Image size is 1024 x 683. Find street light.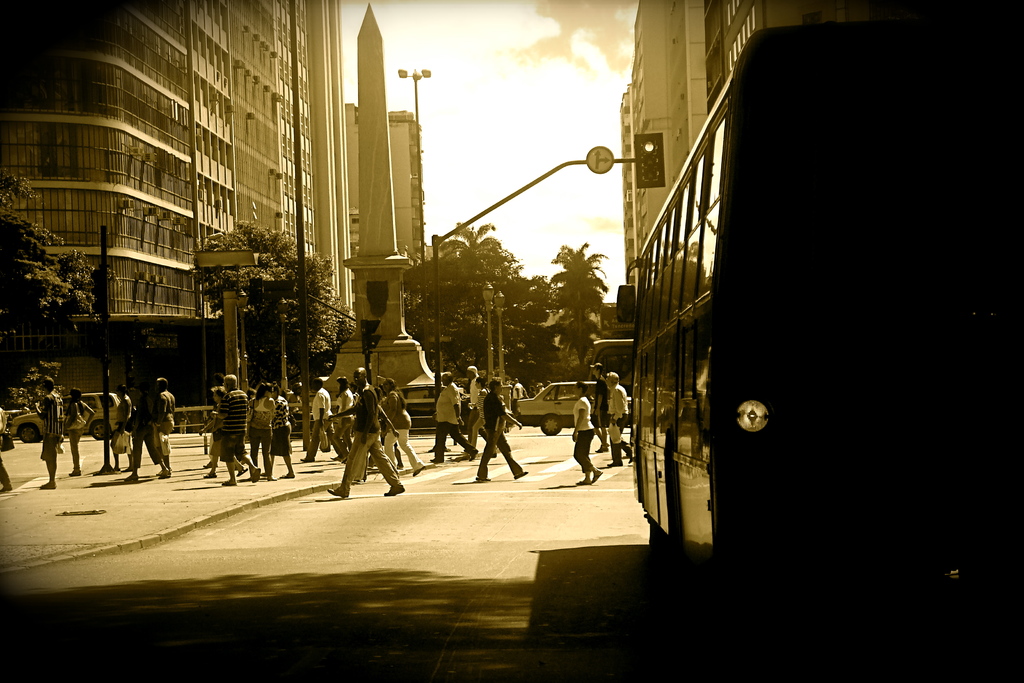
<region>480, 278, 496, 383</region>.
